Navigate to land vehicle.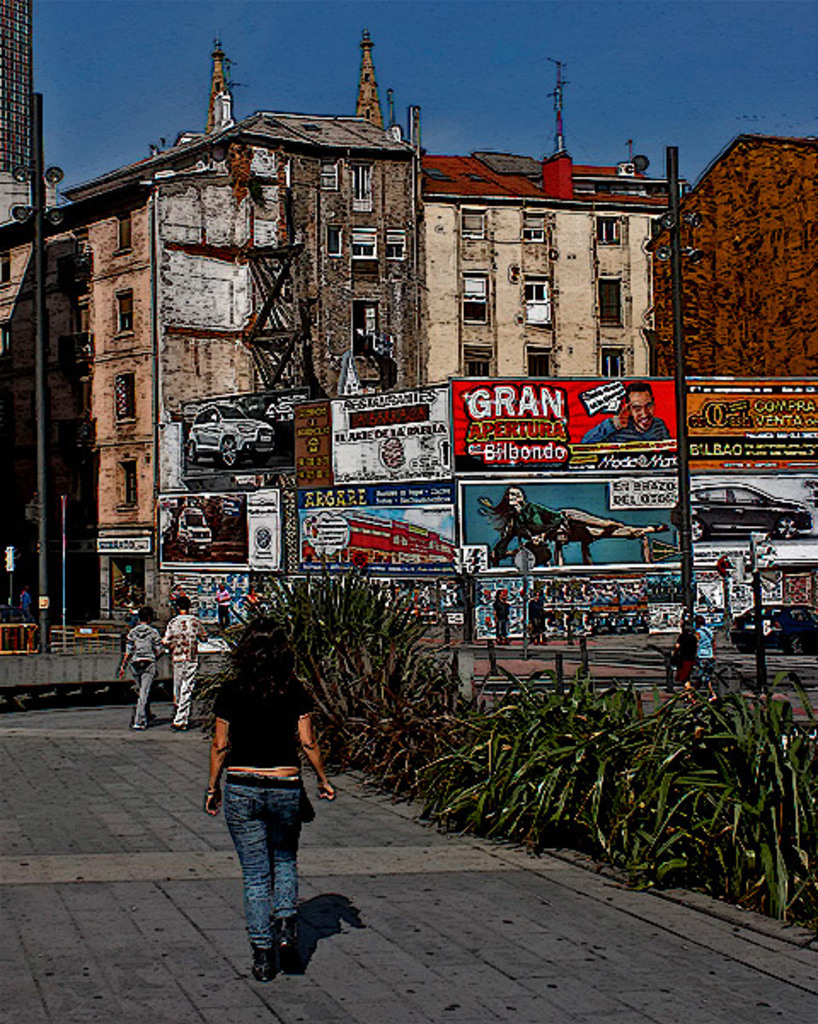
Navigation target: Rect(729, 600, 816, 647).
